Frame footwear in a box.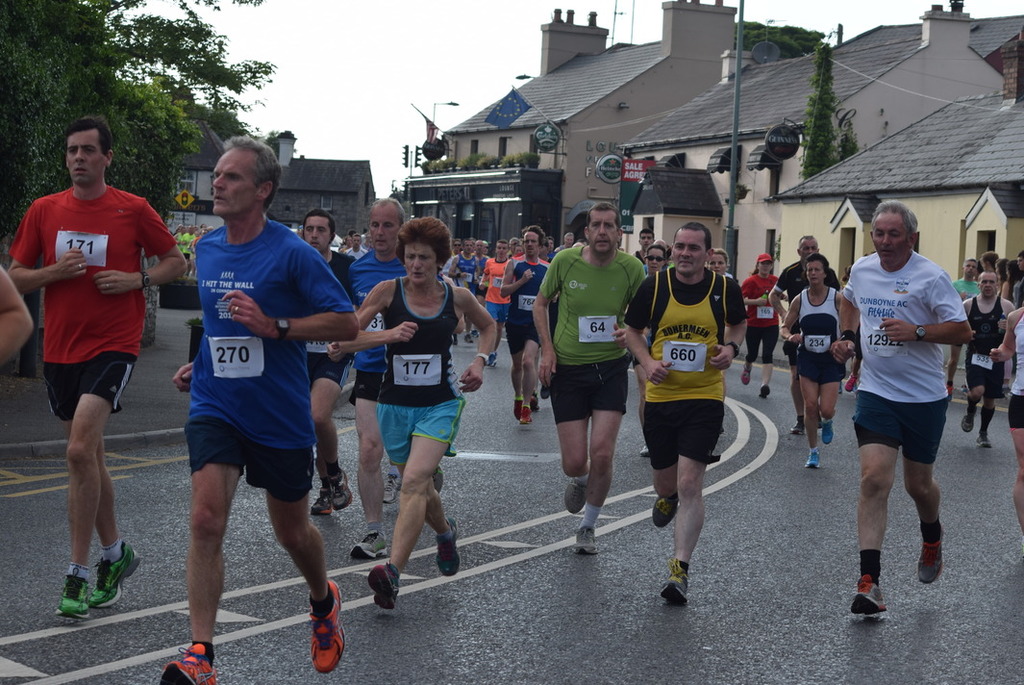
(160,640,217,684).
